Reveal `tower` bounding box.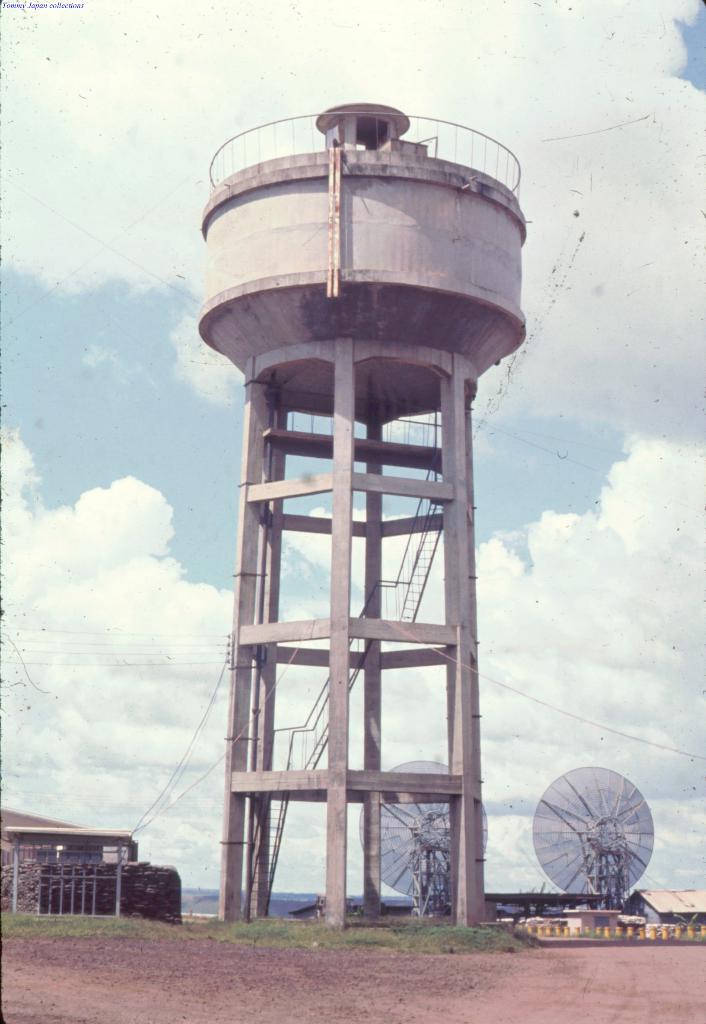
Revealed: {"left": 197, "top": 111, "right": 533, "bottom": 935}.
